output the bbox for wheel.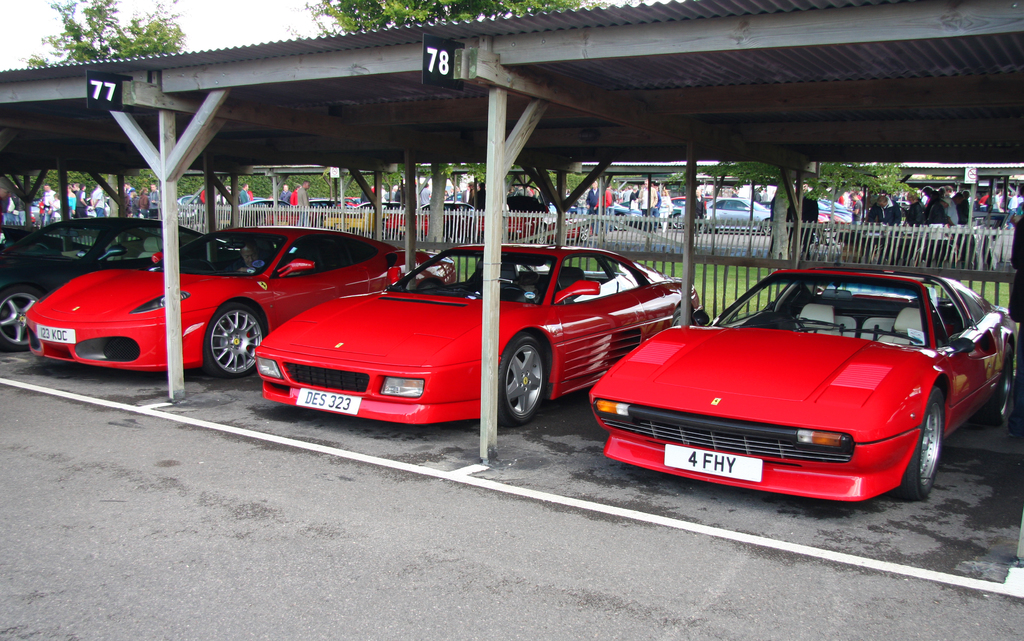
locate(204, 302, 273, 380).
